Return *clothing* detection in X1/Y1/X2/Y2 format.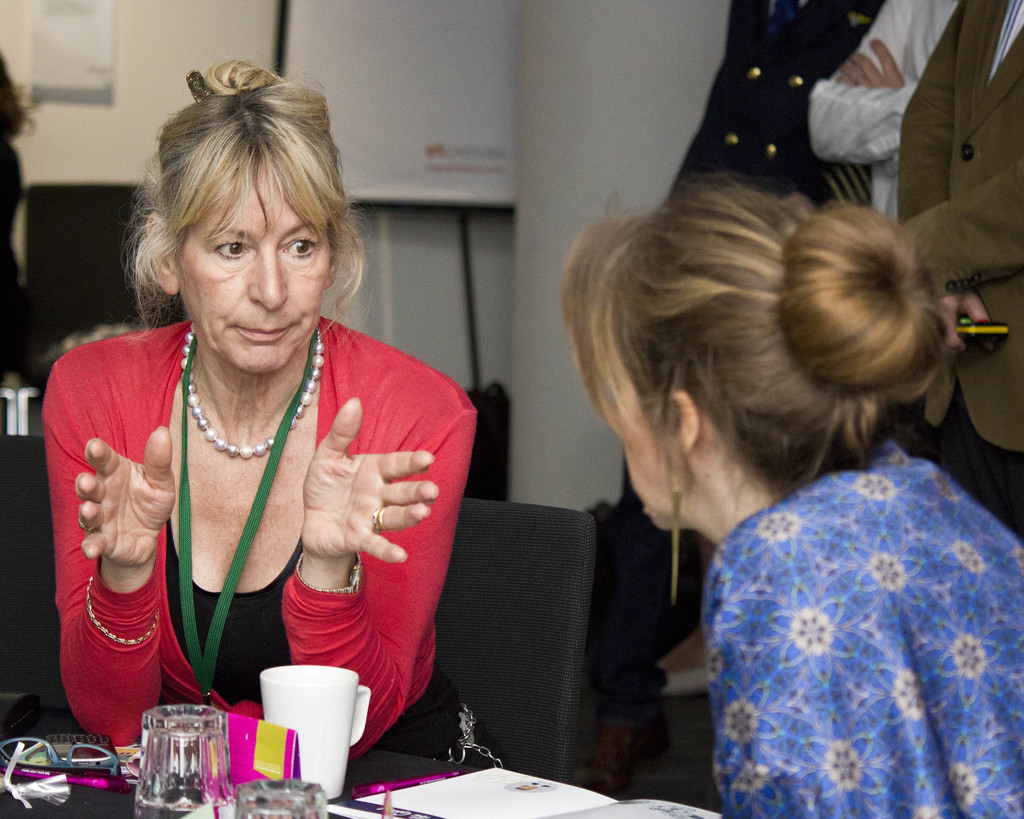
682/0/866/201.
